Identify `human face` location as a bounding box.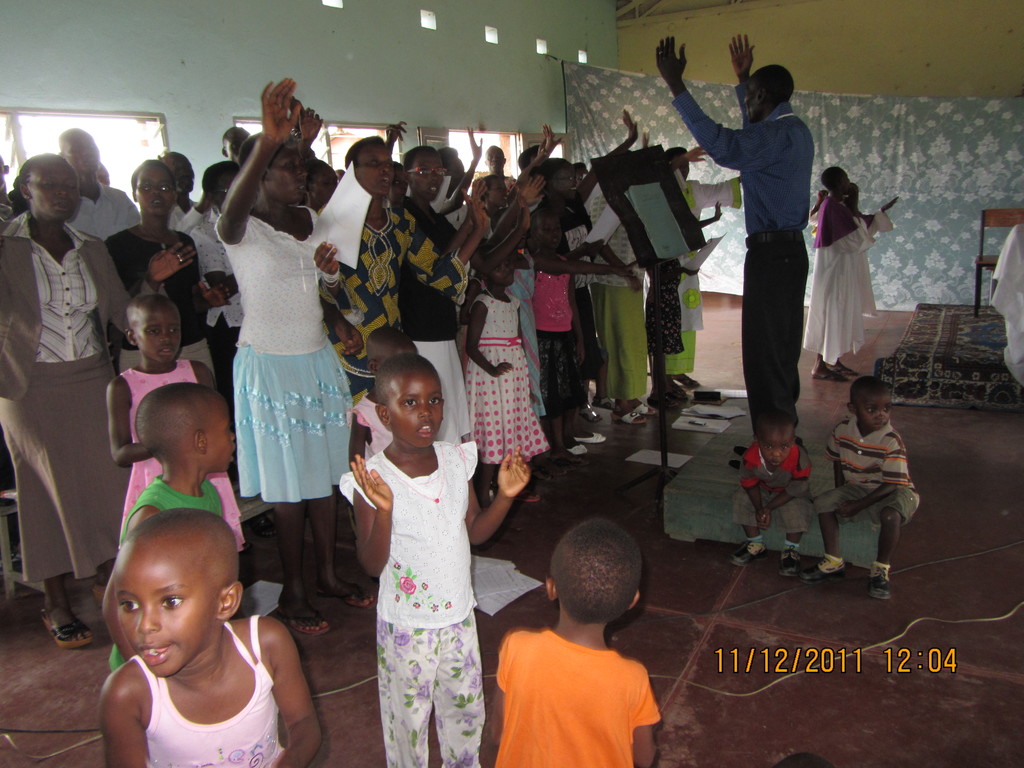
x1=755, y1=428, x2=793, y2=468.
